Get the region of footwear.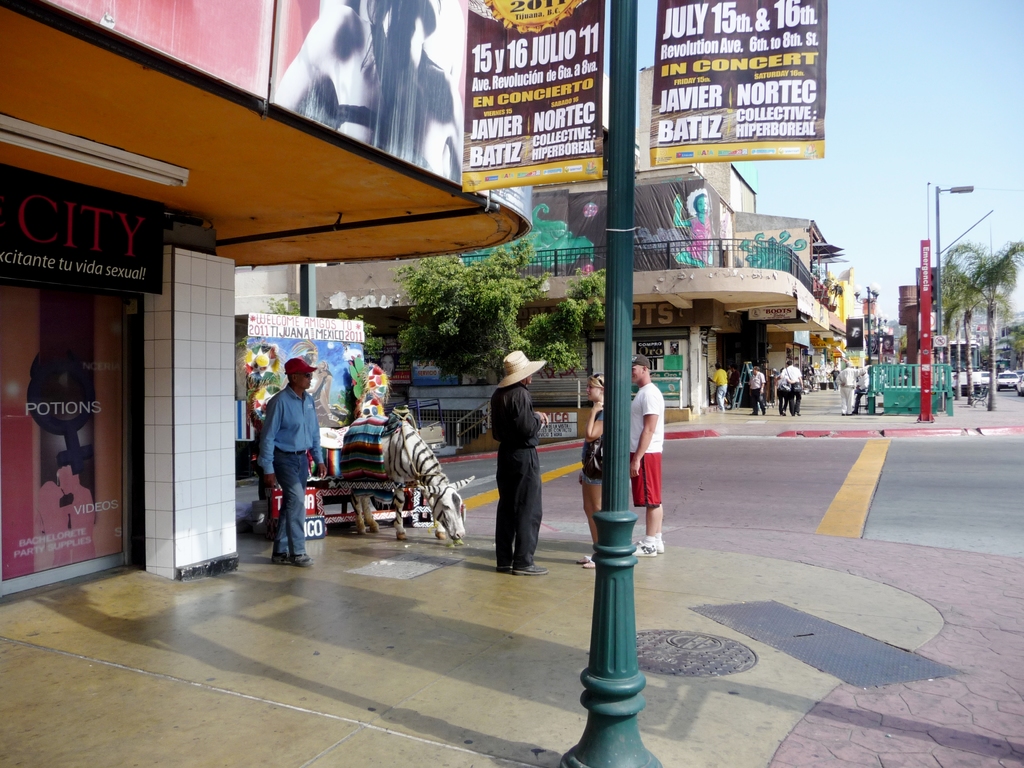
bbox(634, 539, 659, 555).
